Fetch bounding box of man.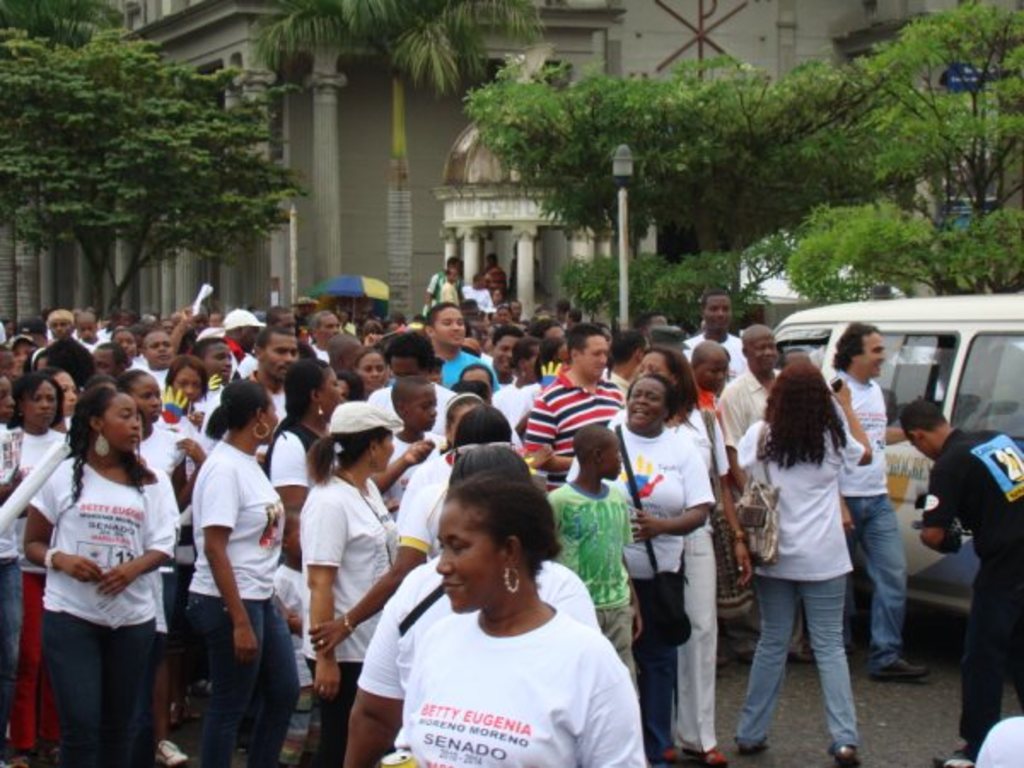
Bbox: BBox(350, 447, 638, 767).
